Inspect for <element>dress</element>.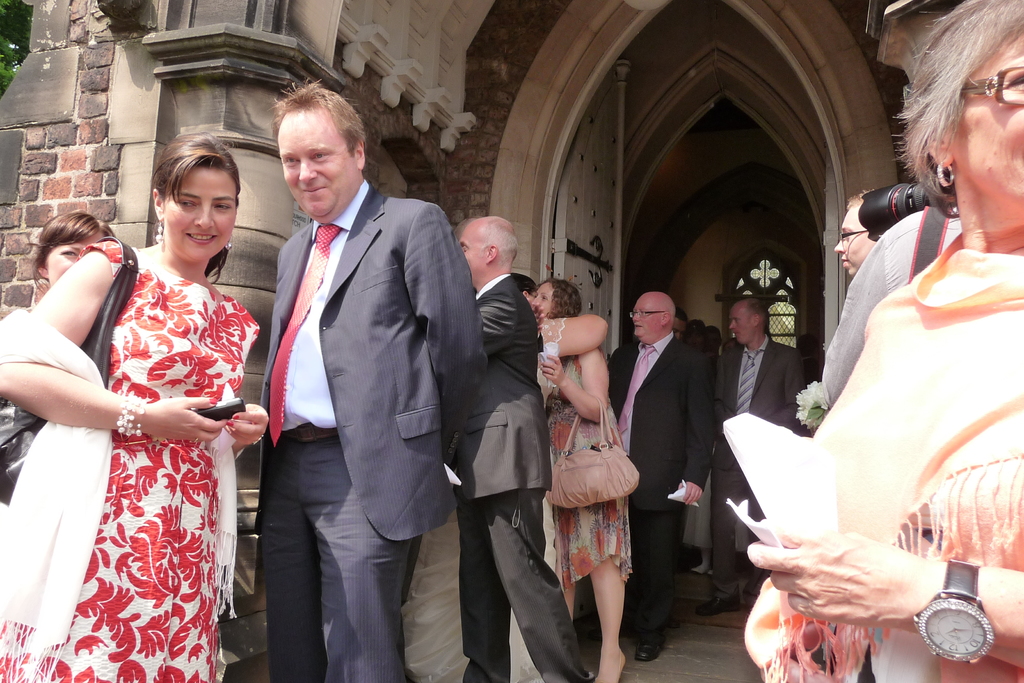
Inspection: 34:221:243:678.
